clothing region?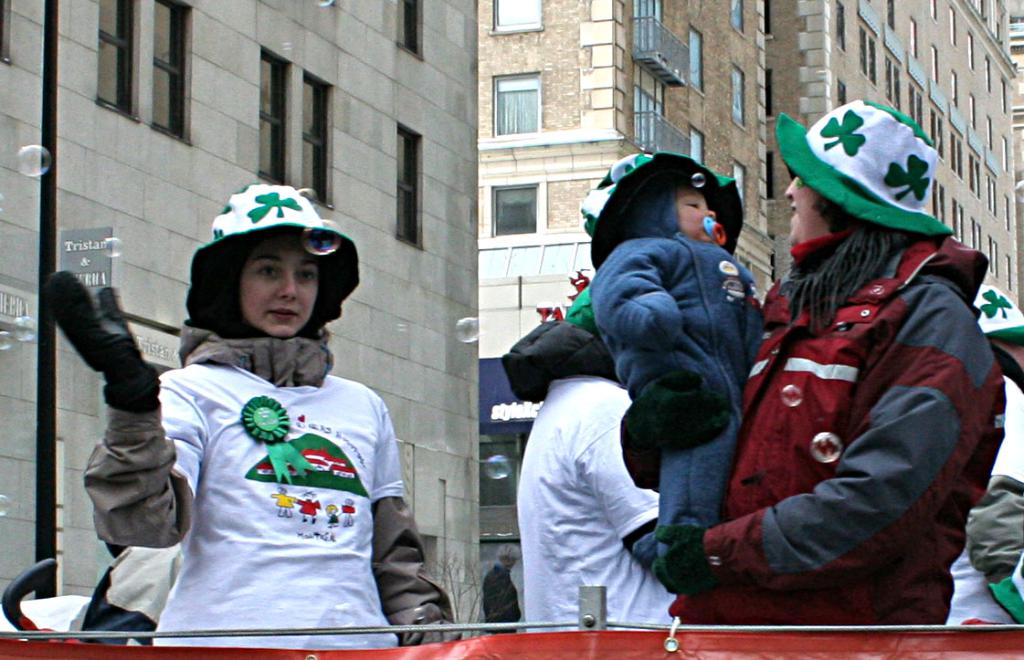
pyautogui.locateOnScreen(666, 236, 1019, 623)
